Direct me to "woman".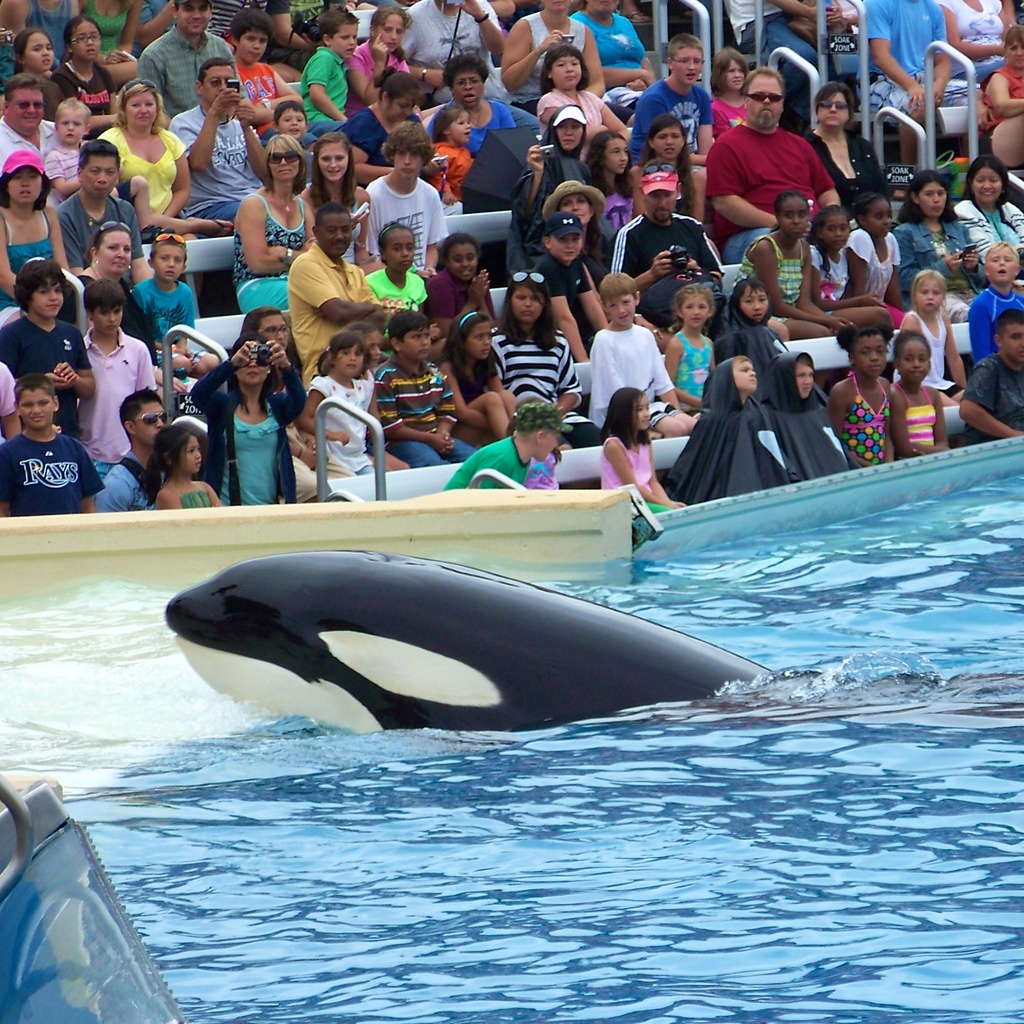
Direction: box(534, 182, 613, 284).
